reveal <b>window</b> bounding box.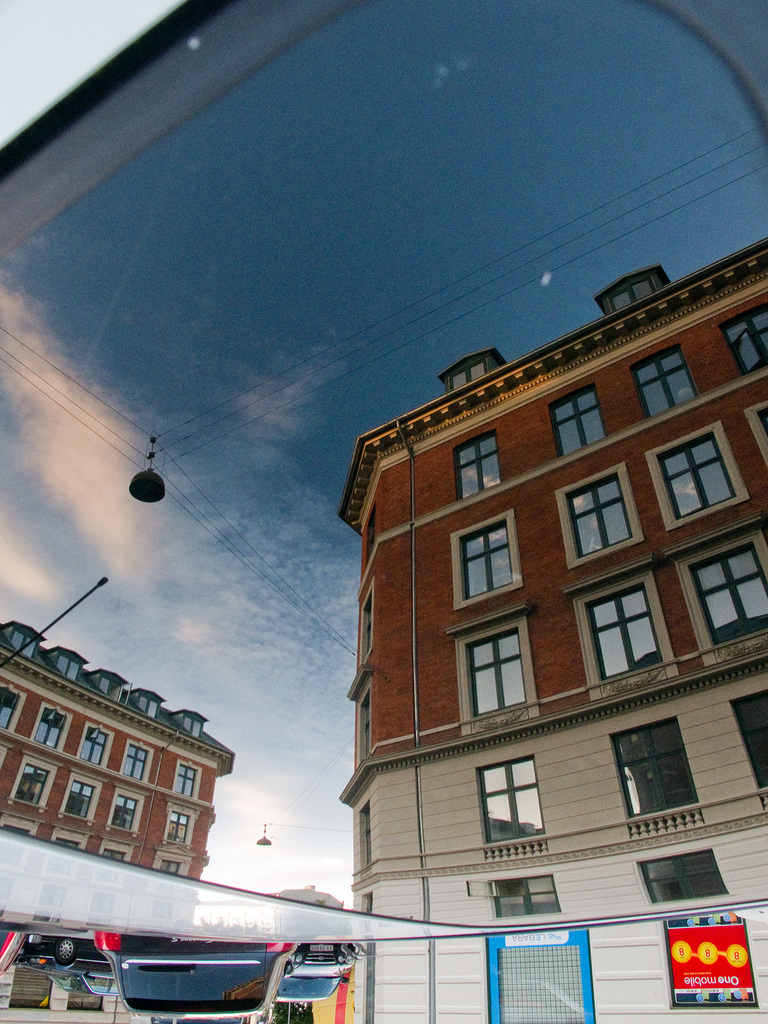
Revealed: locate(682, 538, 767, 641).
